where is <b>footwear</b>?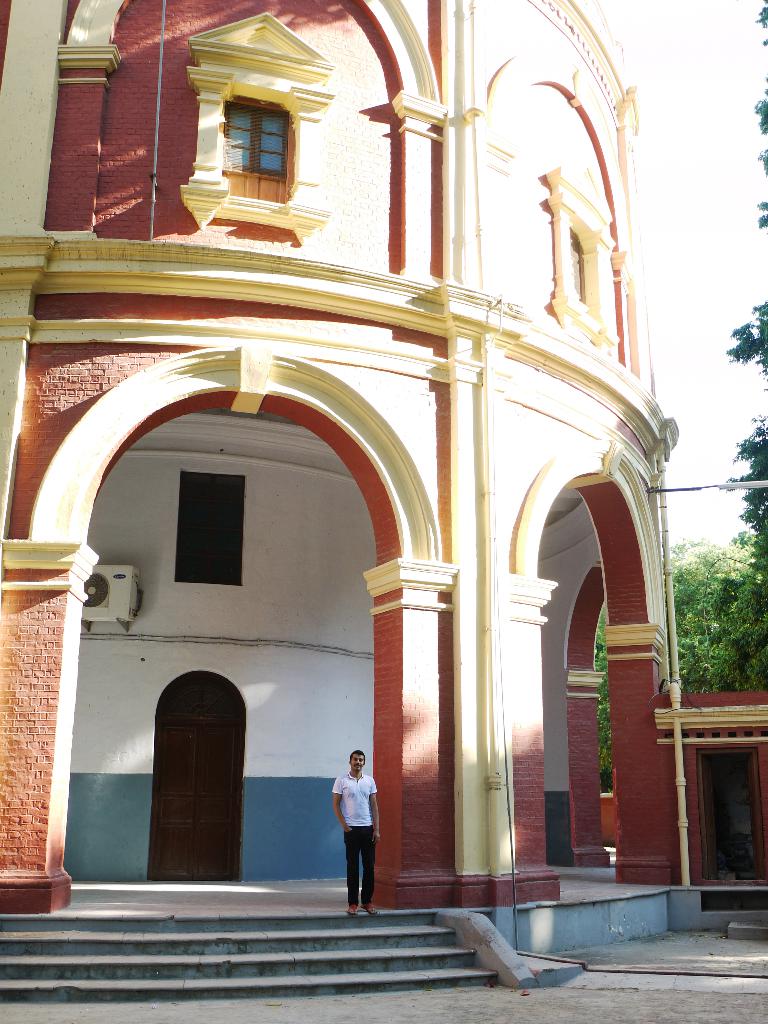
l=344, t=901, r=358, b=919.
